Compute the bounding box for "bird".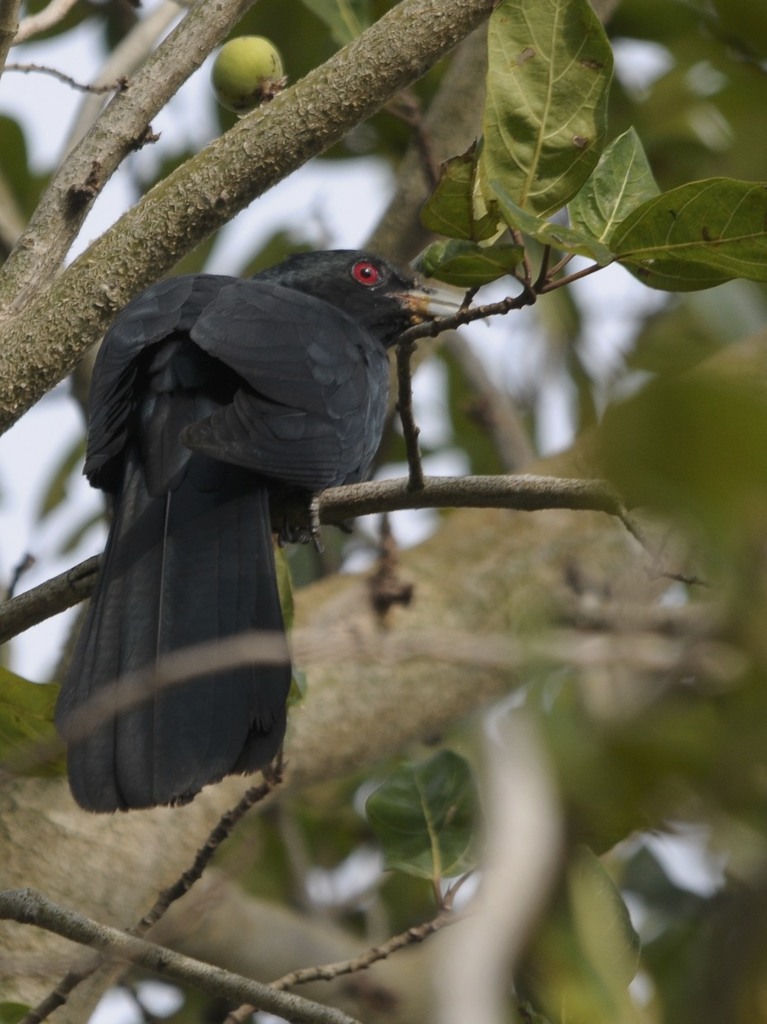
54,224,472,823.
